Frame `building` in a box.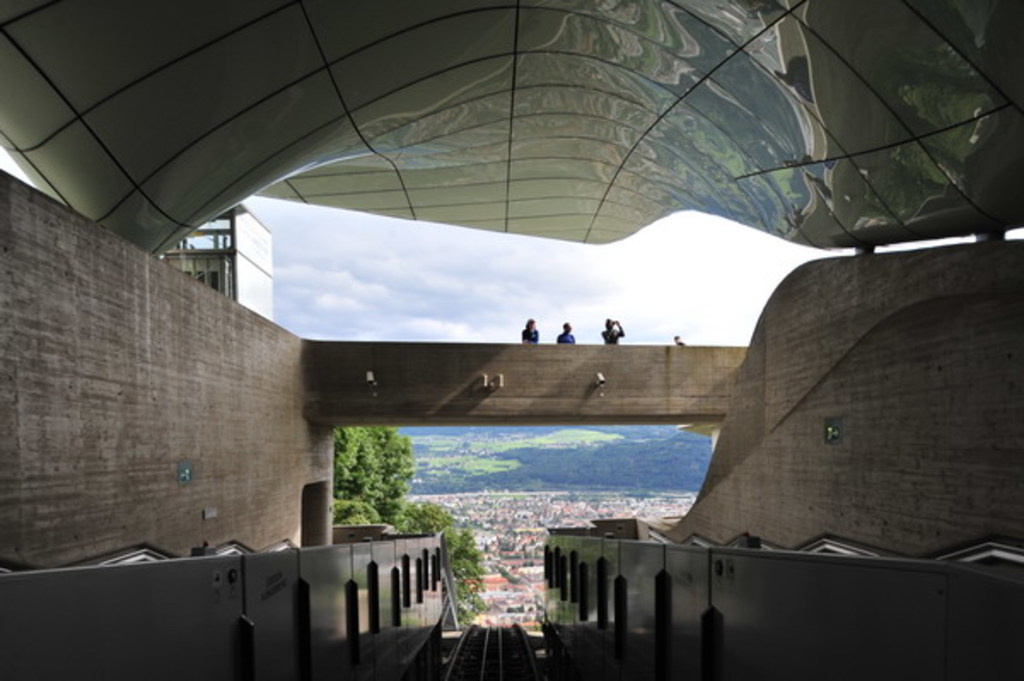
{"left": 160, "top": 201, "right": 273, "bottom": 319}.
